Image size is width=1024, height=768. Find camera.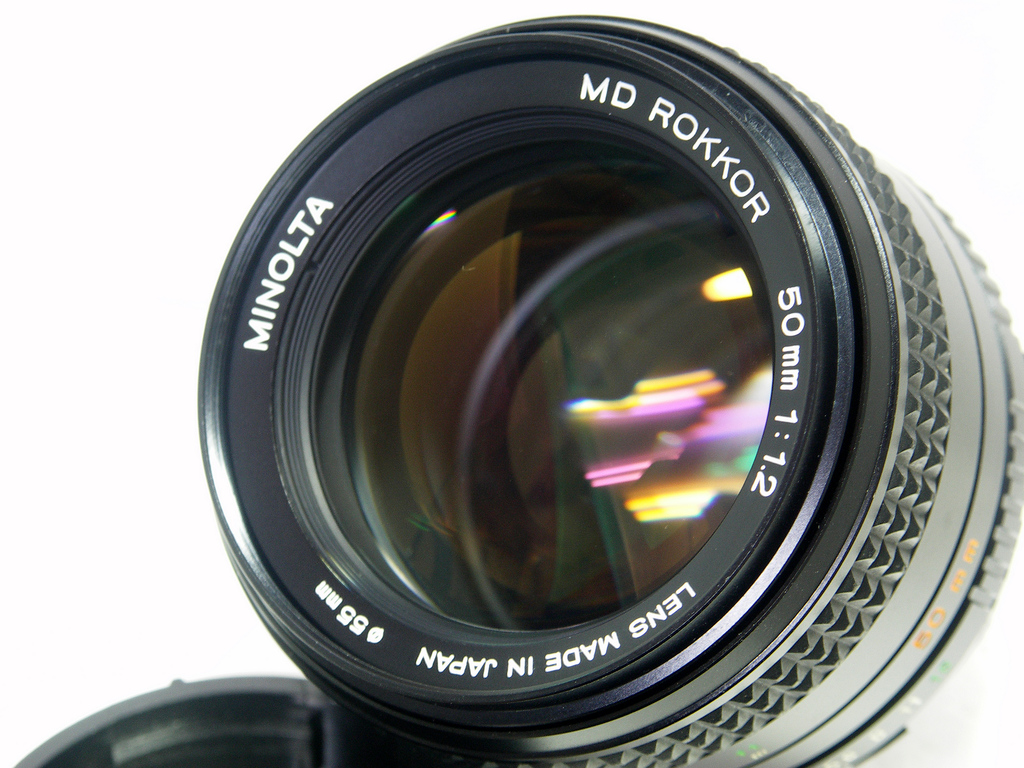
{"x1": 0, "y1": 12, "x2": 1023, "y2": 767}.
